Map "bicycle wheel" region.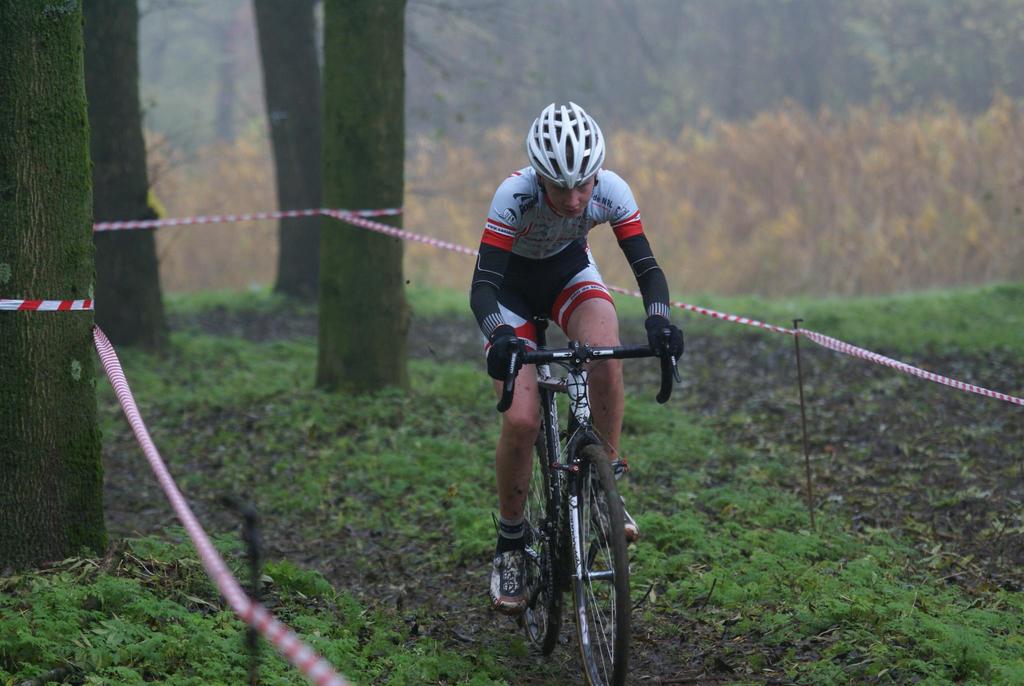
Mapped to bbox(521, 427, 564, 657).
